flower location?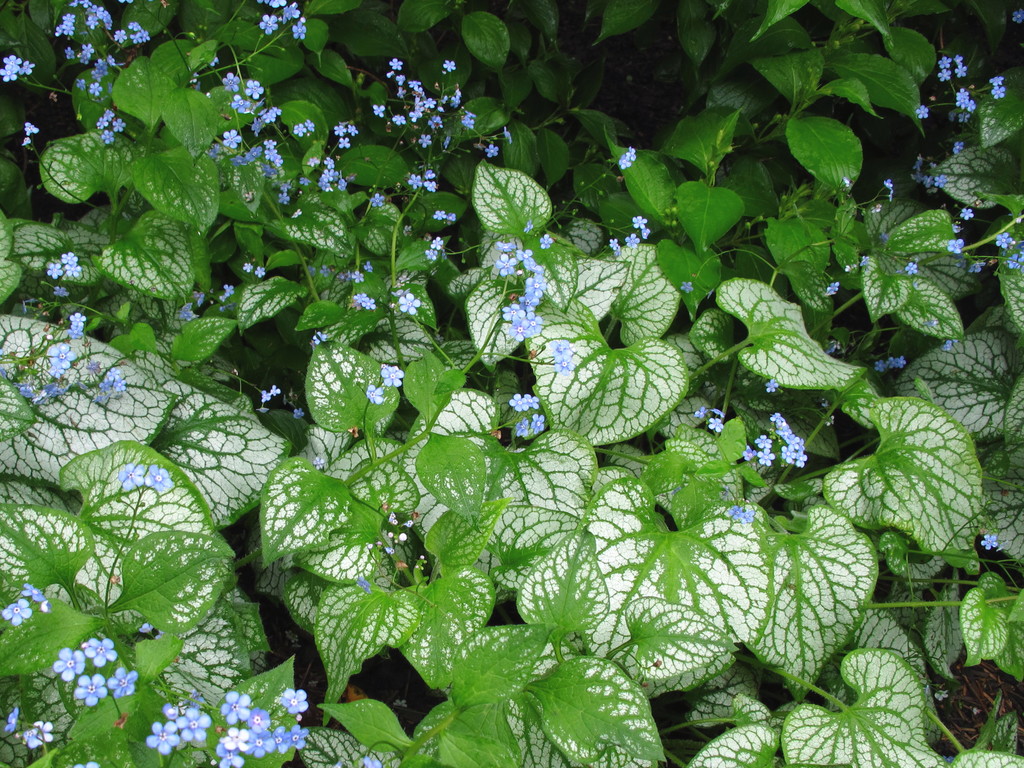
bbox(149, 720, 183, 753)
